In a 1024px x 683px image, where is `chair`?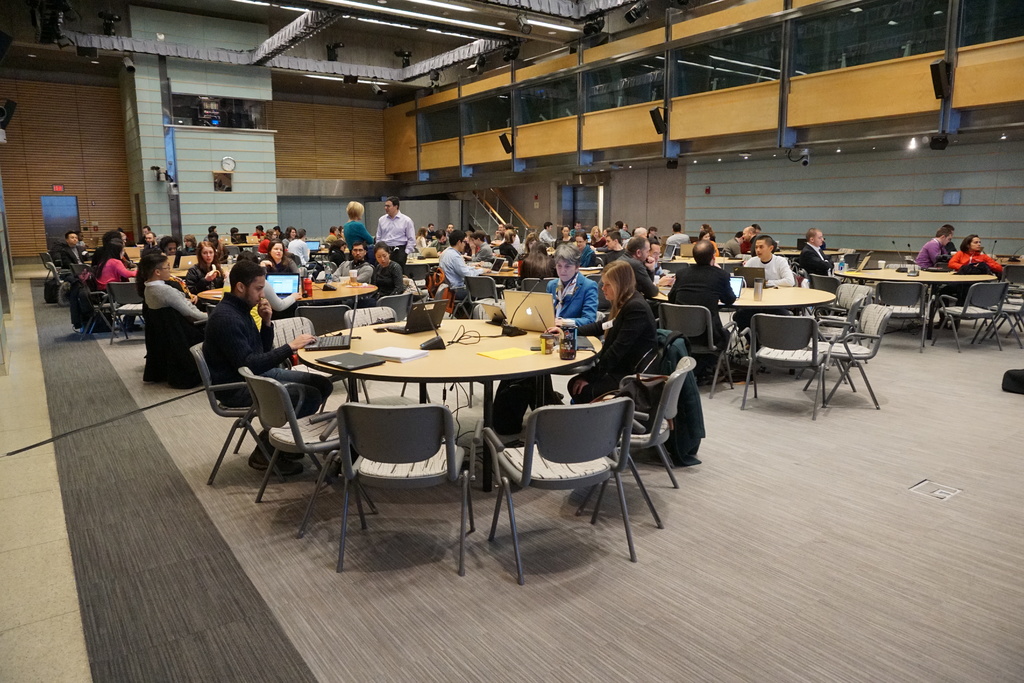
461/273/499/304.
